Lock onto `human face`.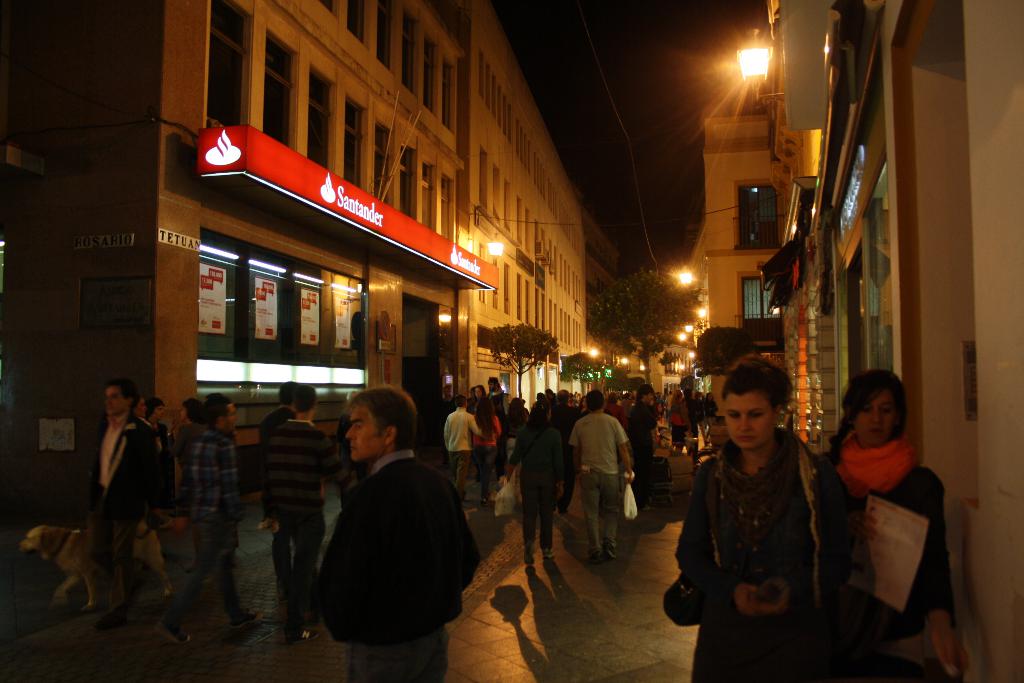
Locked: 181,409,185,420.
